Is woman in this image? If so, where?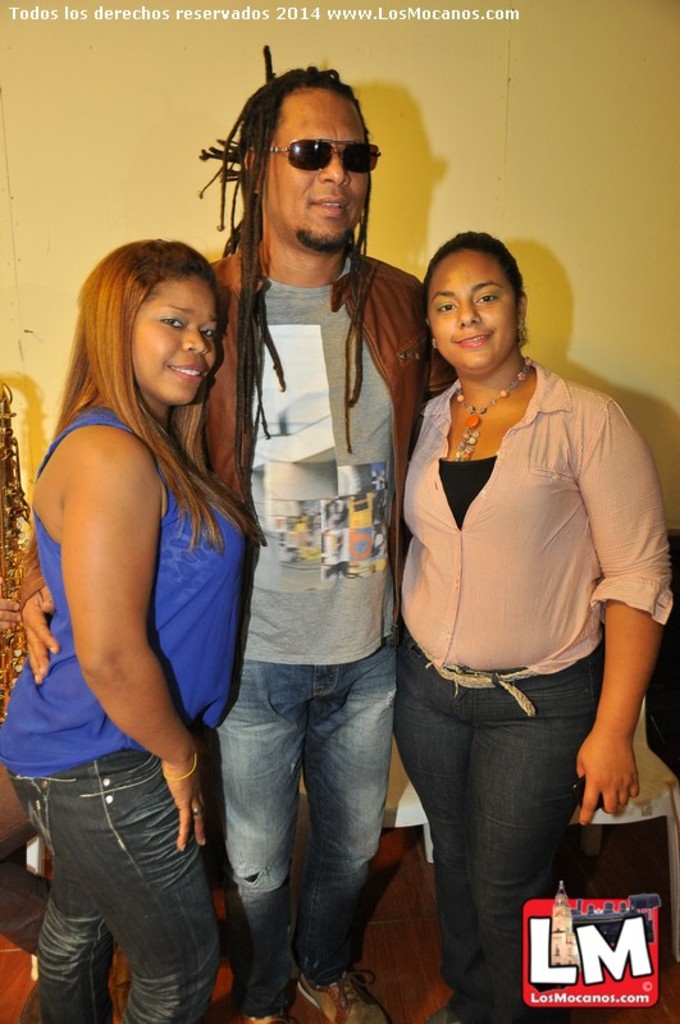
Yes, at [x1=366, y1=204, x2=642, y2=982].
